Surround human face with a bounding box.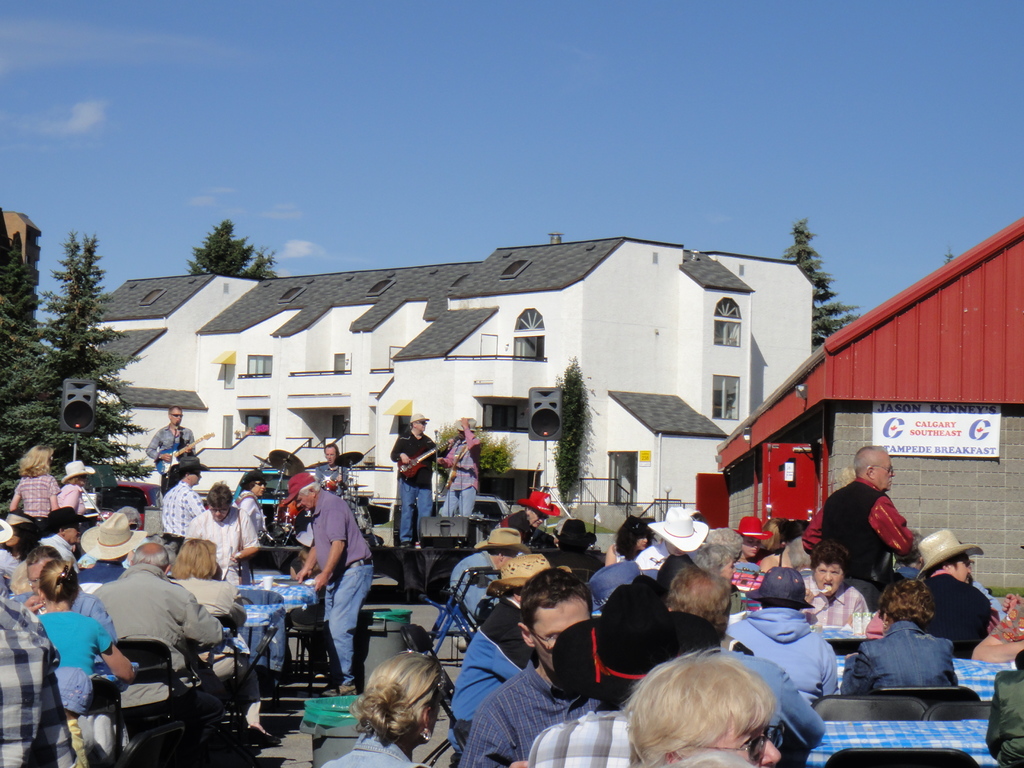
[left=873, top=454, right=895, bottom=489].
